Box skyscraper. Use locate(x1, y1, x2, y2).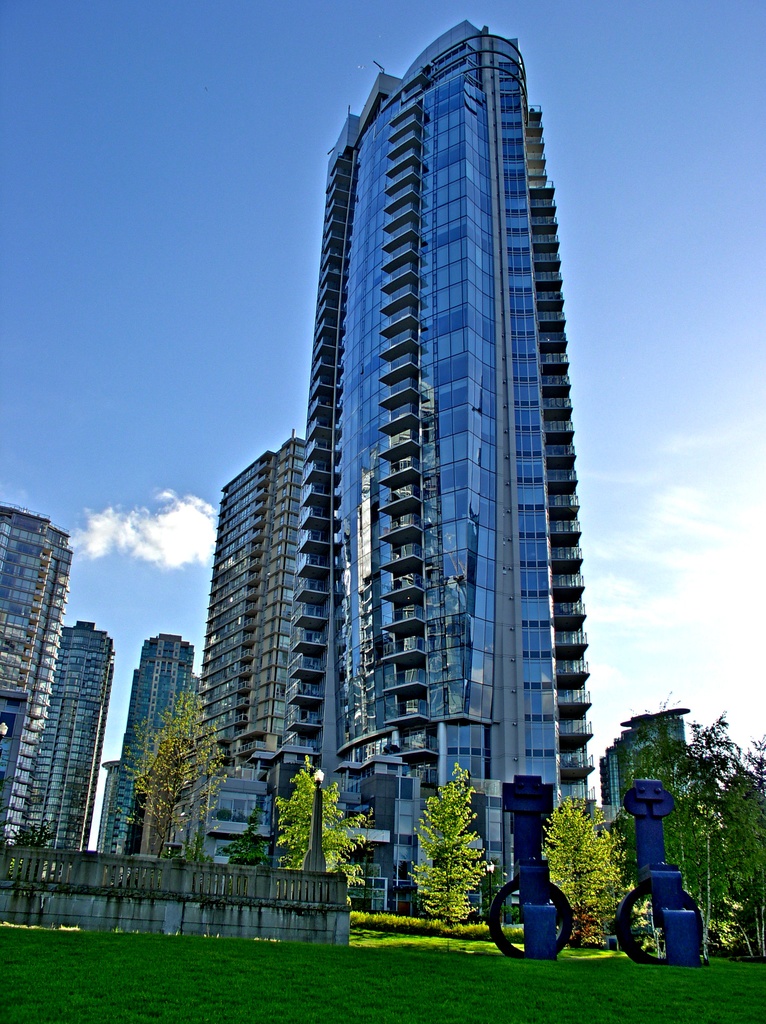
locate(1, 500, 71, 842).
